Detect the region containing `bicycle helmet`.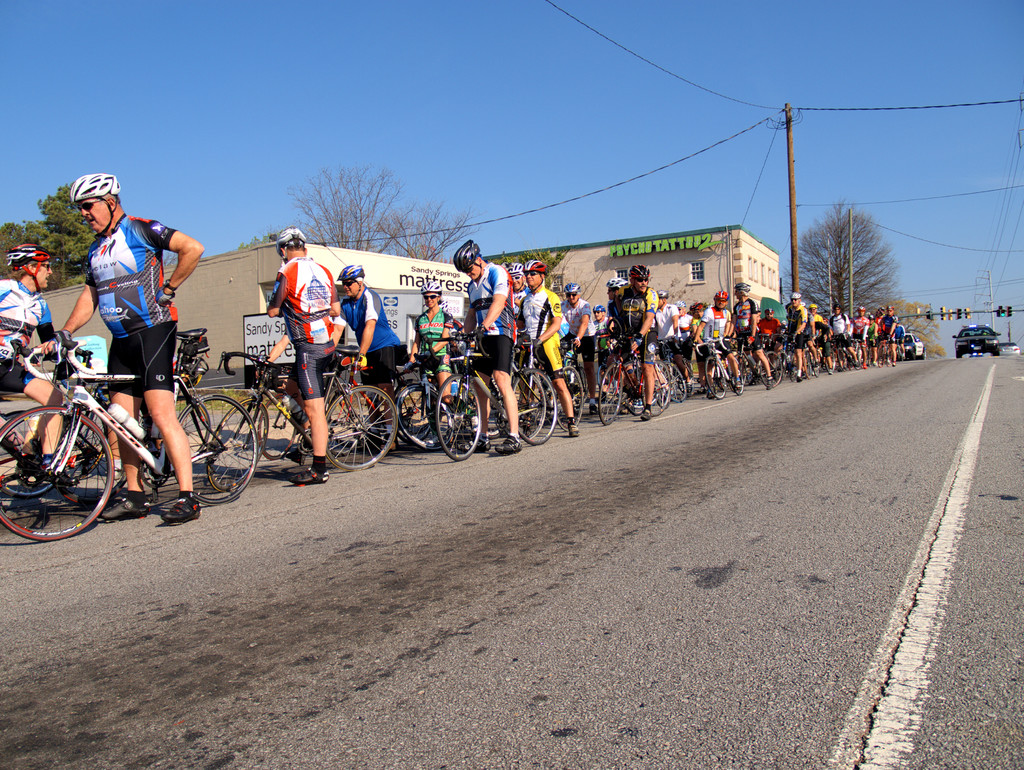
335:265:363:283.
